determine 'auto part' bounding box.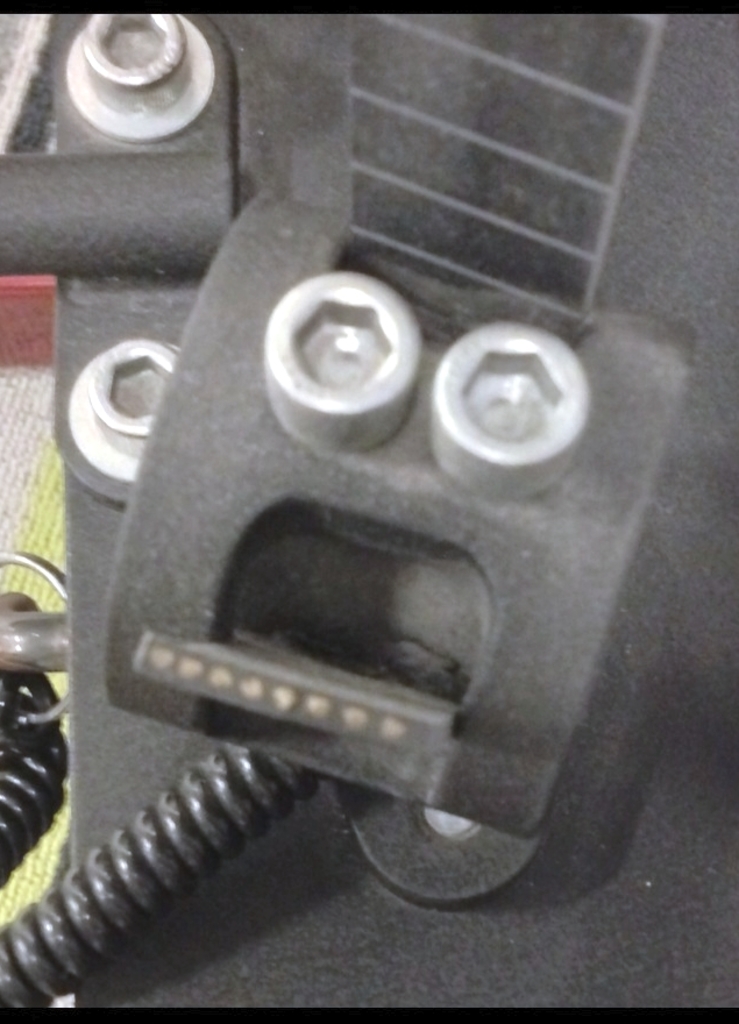
Determined: 34:19:223:136.
